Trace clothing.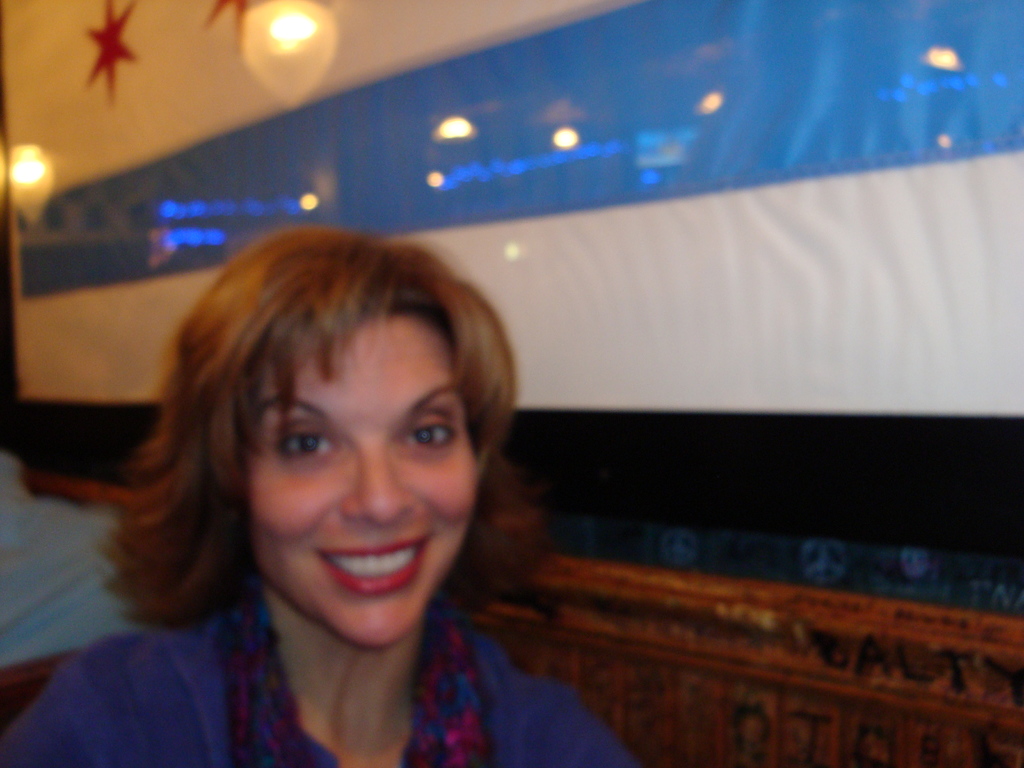
Traced to [left=0, top=588, right=630, bottom=767].
